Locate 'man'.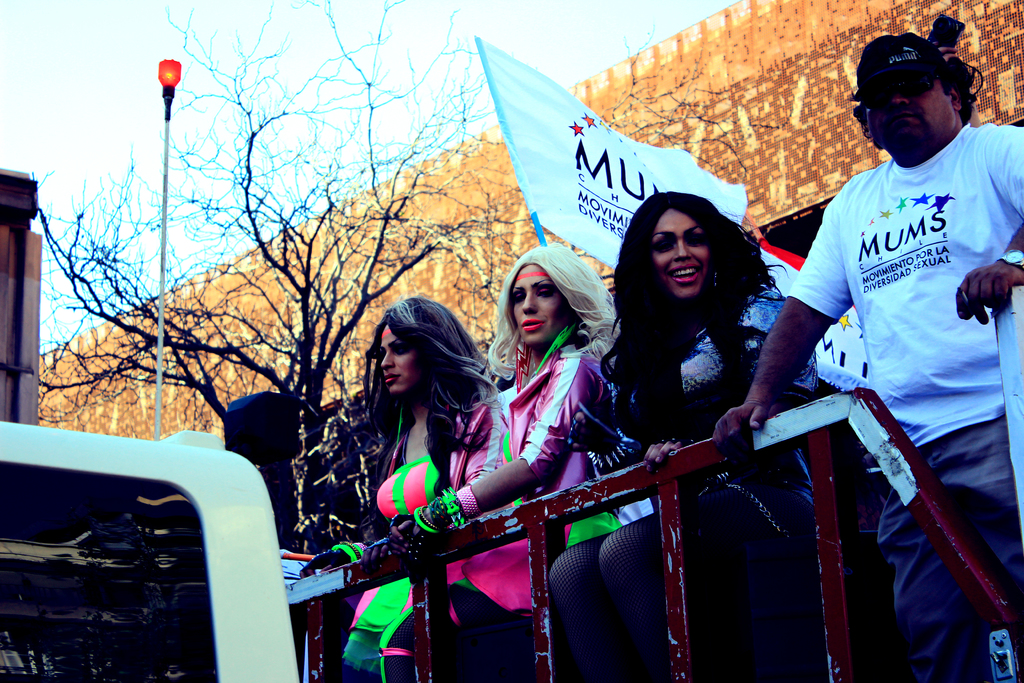
Bounding box: [x1=729, y1=51, x2=1005, y2=539].
